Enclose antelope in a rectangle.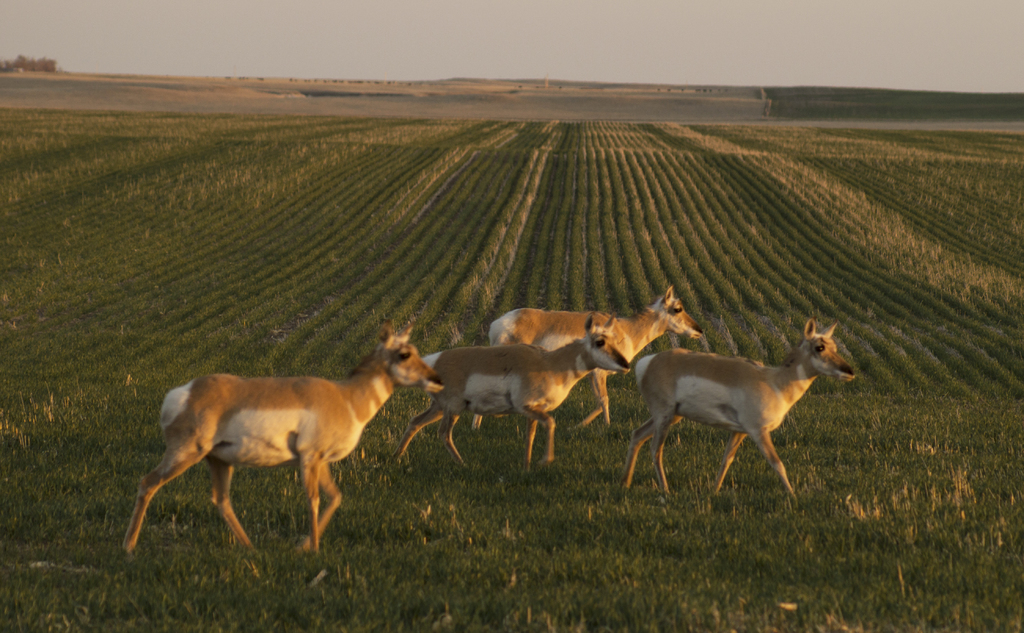
box(391, 313, 633, 472).
